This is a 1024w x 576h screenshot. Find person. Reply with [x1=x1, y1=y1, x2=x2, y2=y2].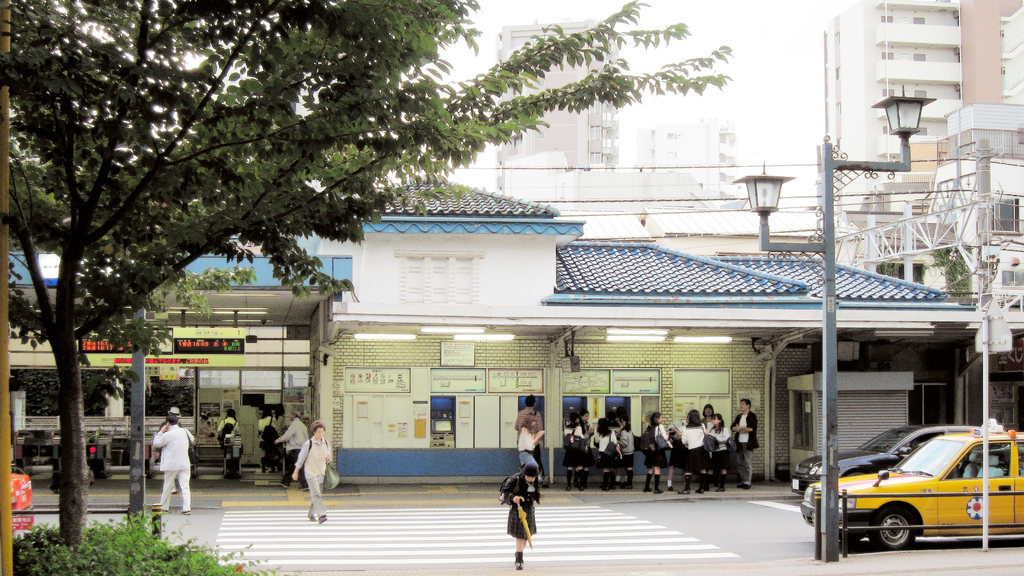
[x1=149, y1=418, x2=194, y2=511].
